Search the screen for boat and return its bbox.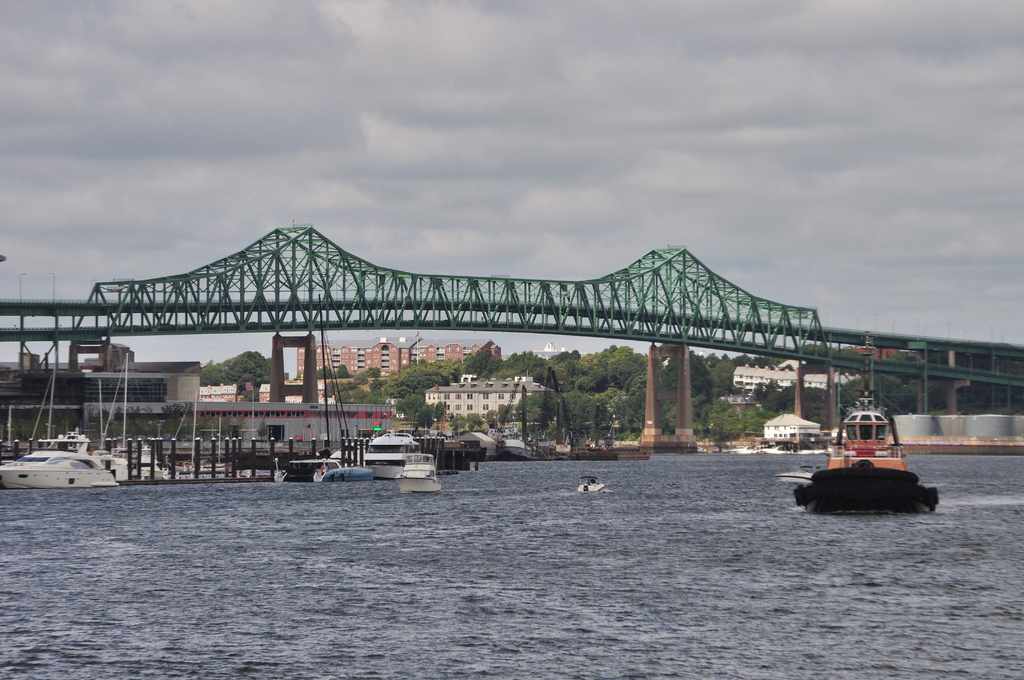
Found: left=364, top=432, right=433, bottom=490.
